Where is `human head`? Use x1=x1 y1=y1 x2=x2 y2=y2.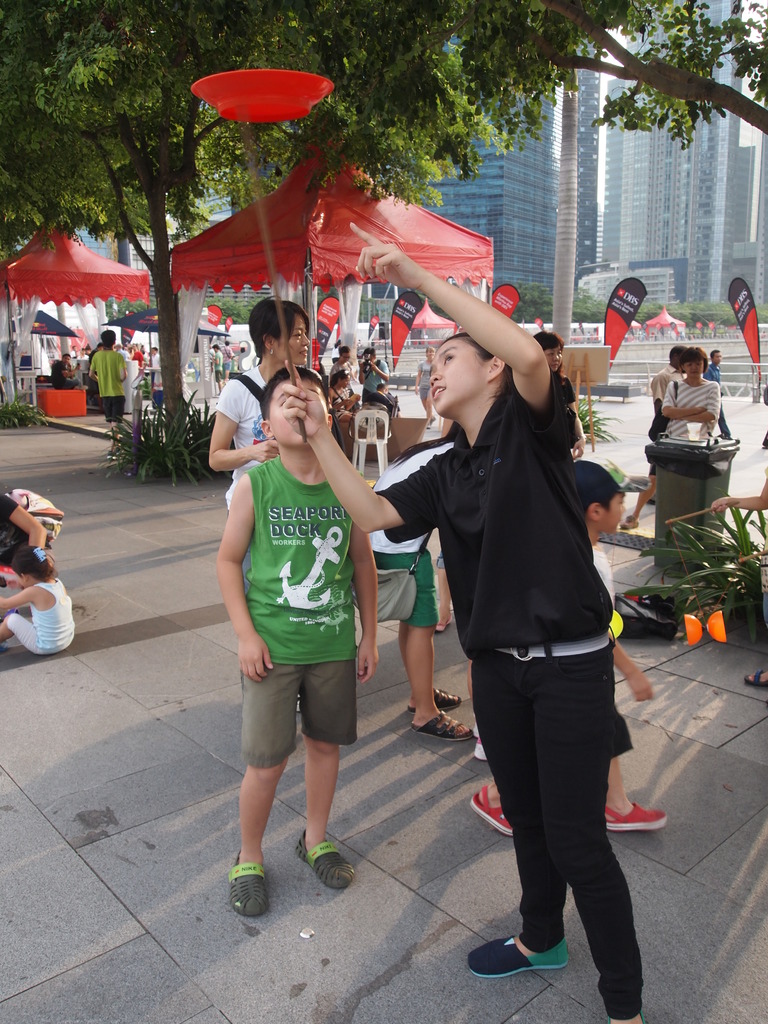
x1=432 y1=335 x2=511 y2=420.
